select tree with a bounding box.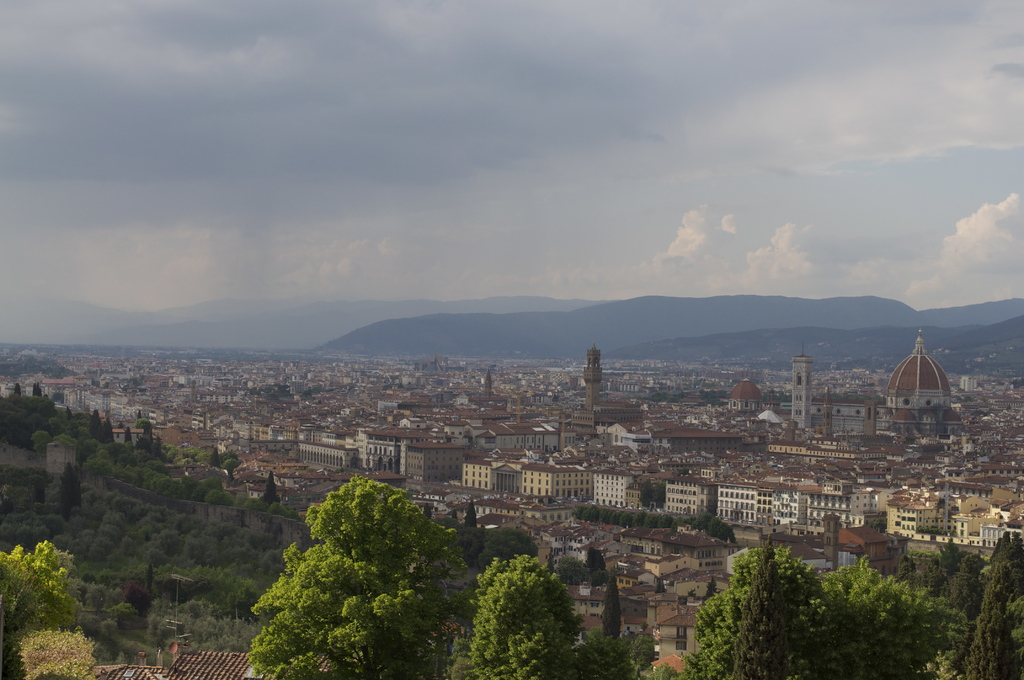
BBox(819, 557, 968, 679).
